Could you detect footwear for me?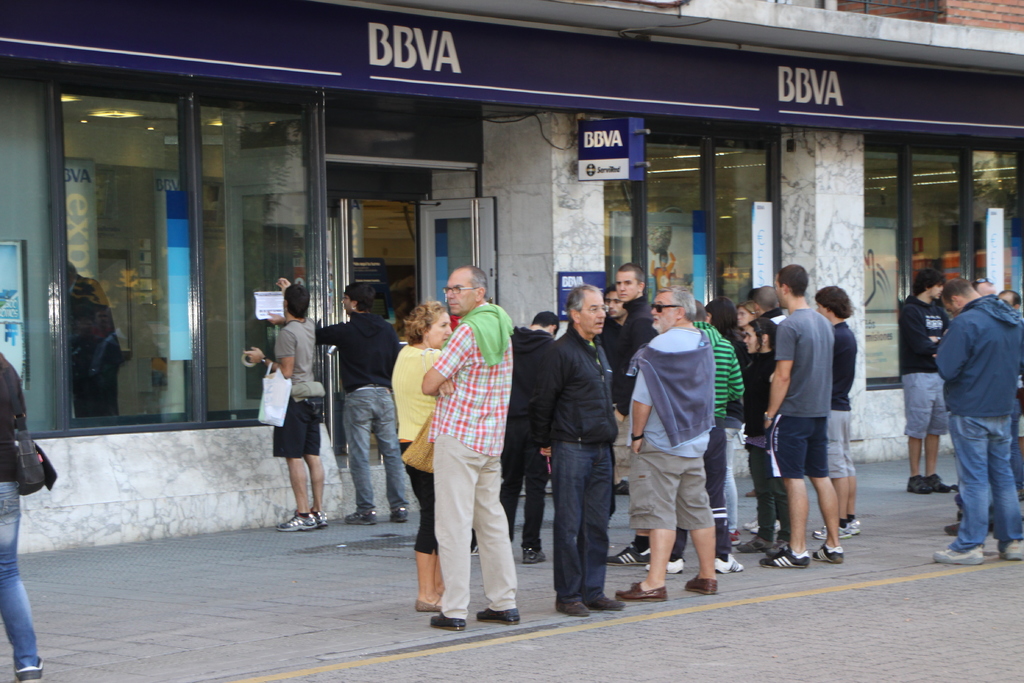
Detection result: 16/659/42/682.
